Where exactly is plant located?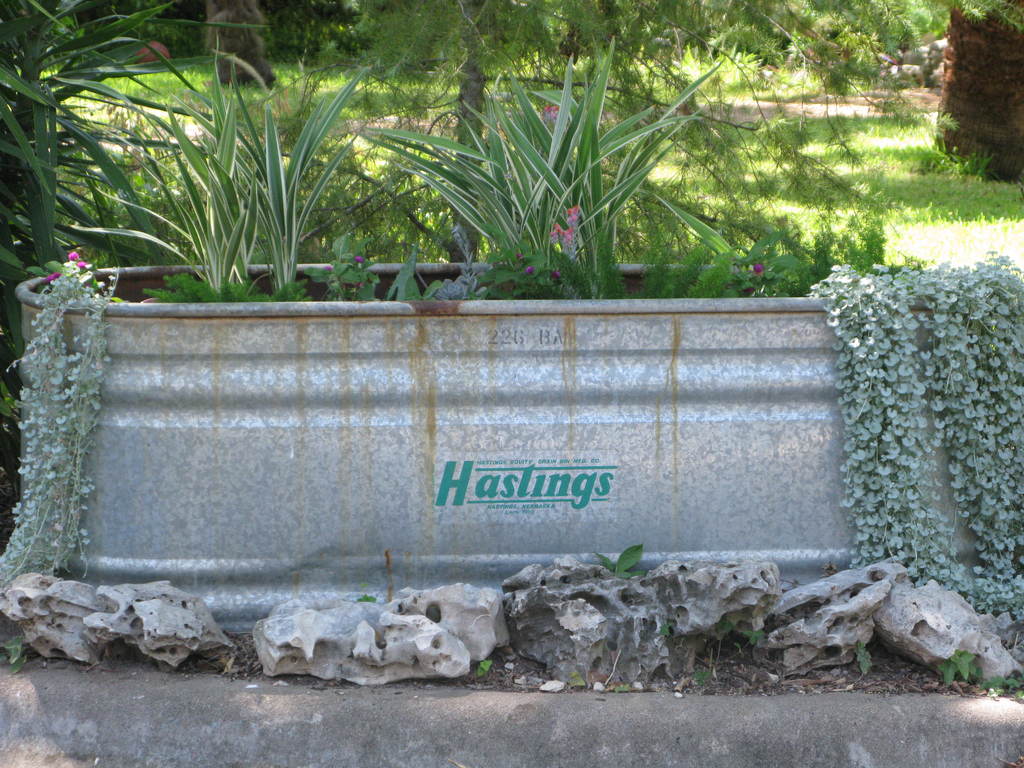
Its bounding box is select_region(945, 650, 981, 684).
